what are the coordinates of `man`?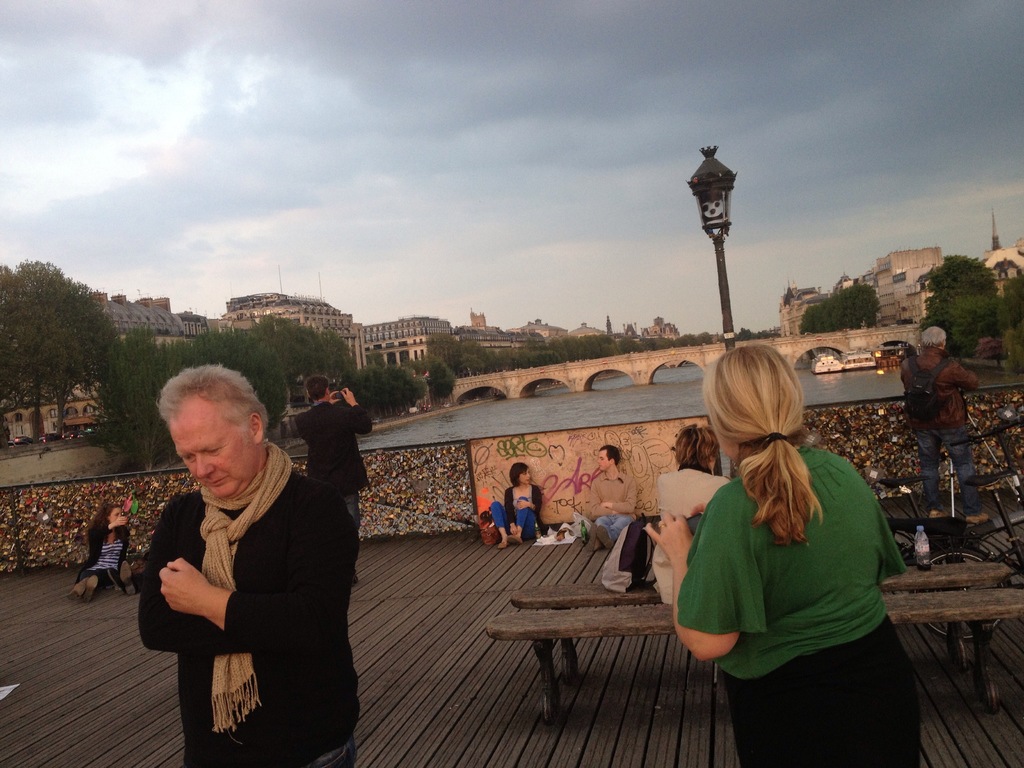
[left=290, top=376, right=373, bottom=584].
